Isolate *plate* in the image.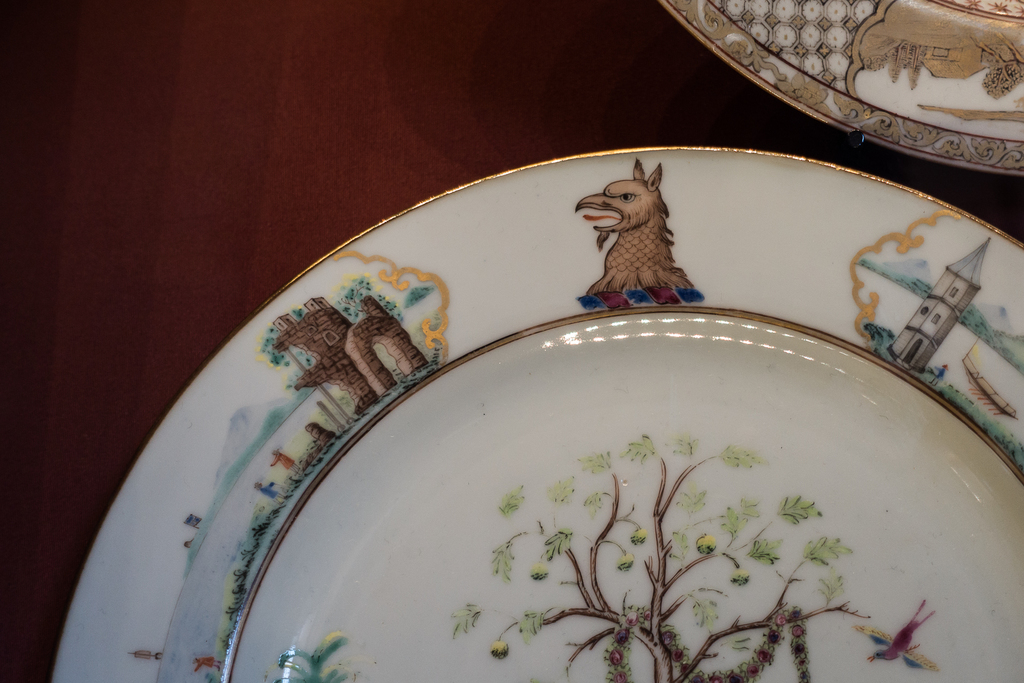
Isolated region: BBox(226, 306, 1023, 682).
